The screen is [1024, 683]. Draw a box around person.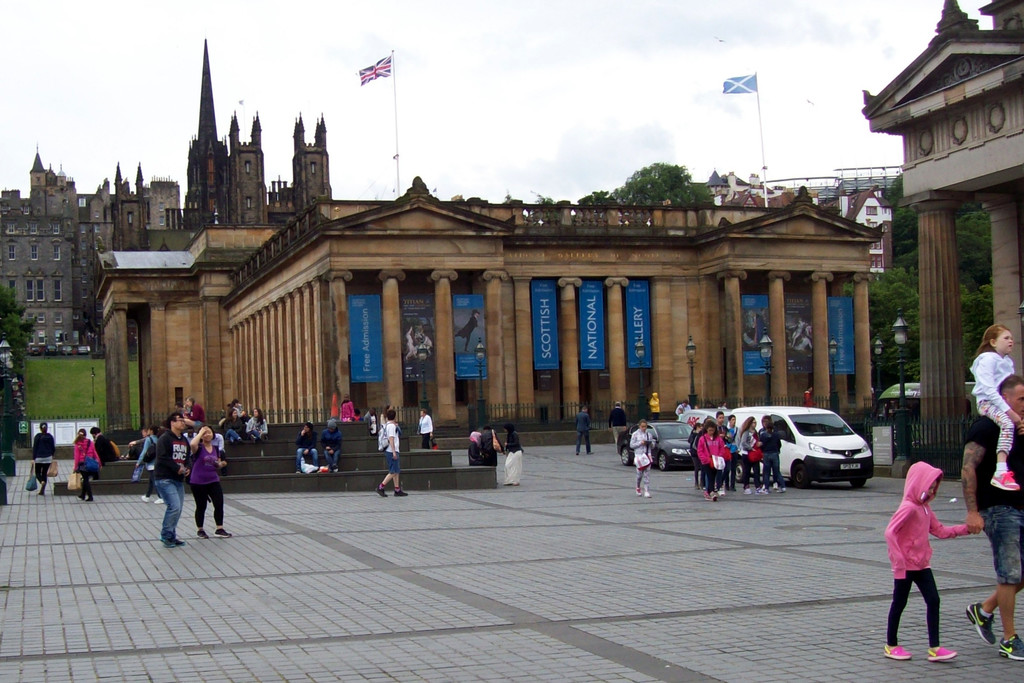
bbox=[374, 407, 407, 500].
